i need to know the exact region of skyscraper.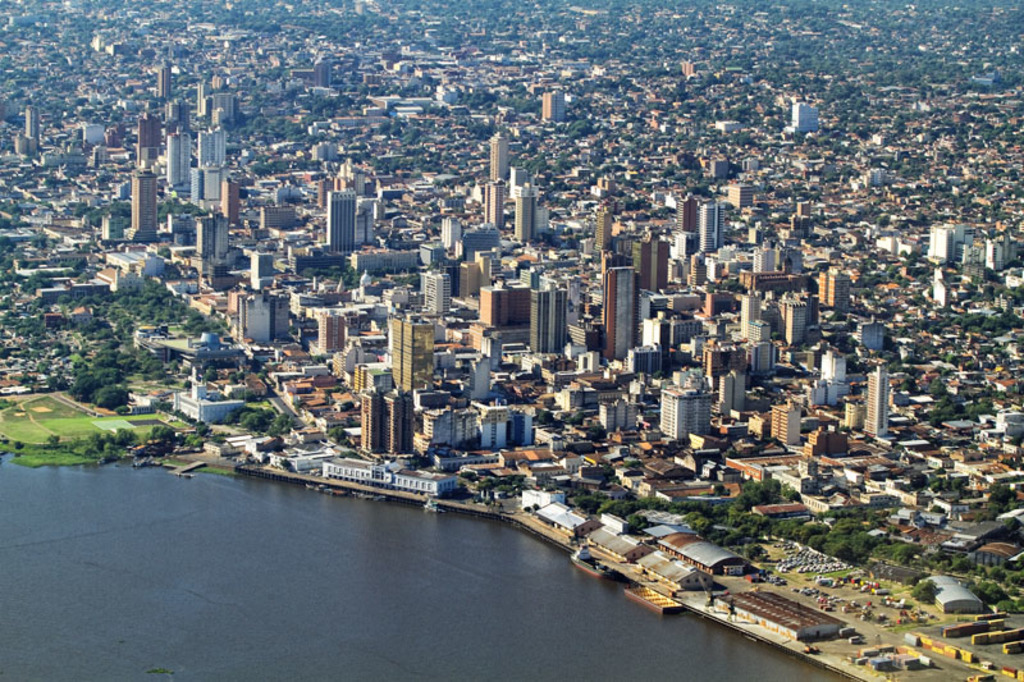
Region: x1=489 y1=178 x2=508 y2=230.
